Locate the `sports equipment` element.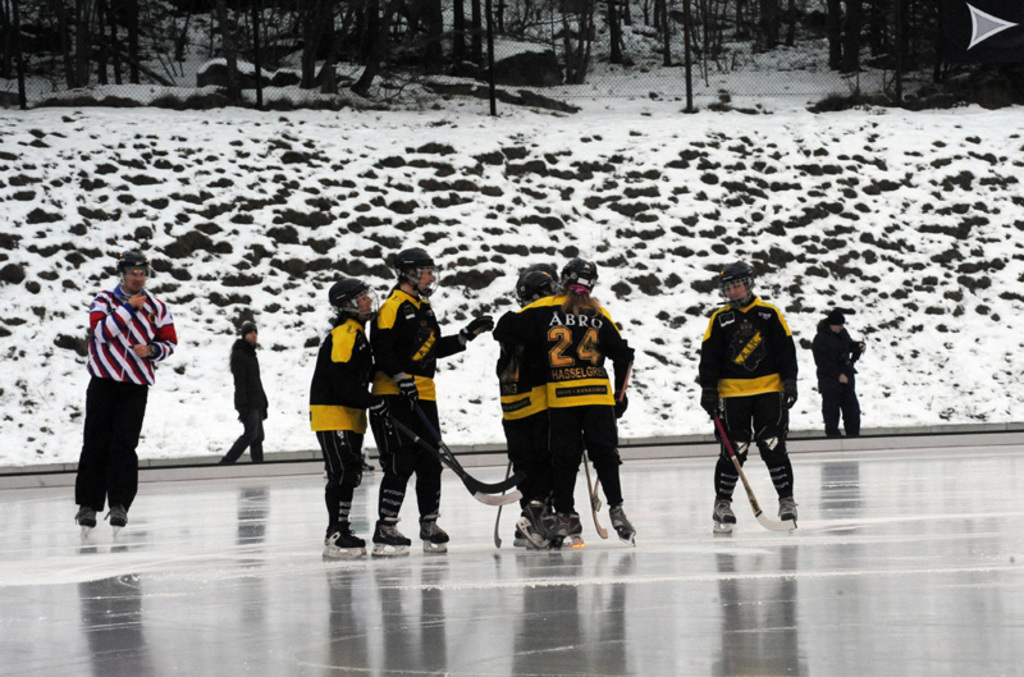
Element bbox: bbox(700, 406, 797, 530).
